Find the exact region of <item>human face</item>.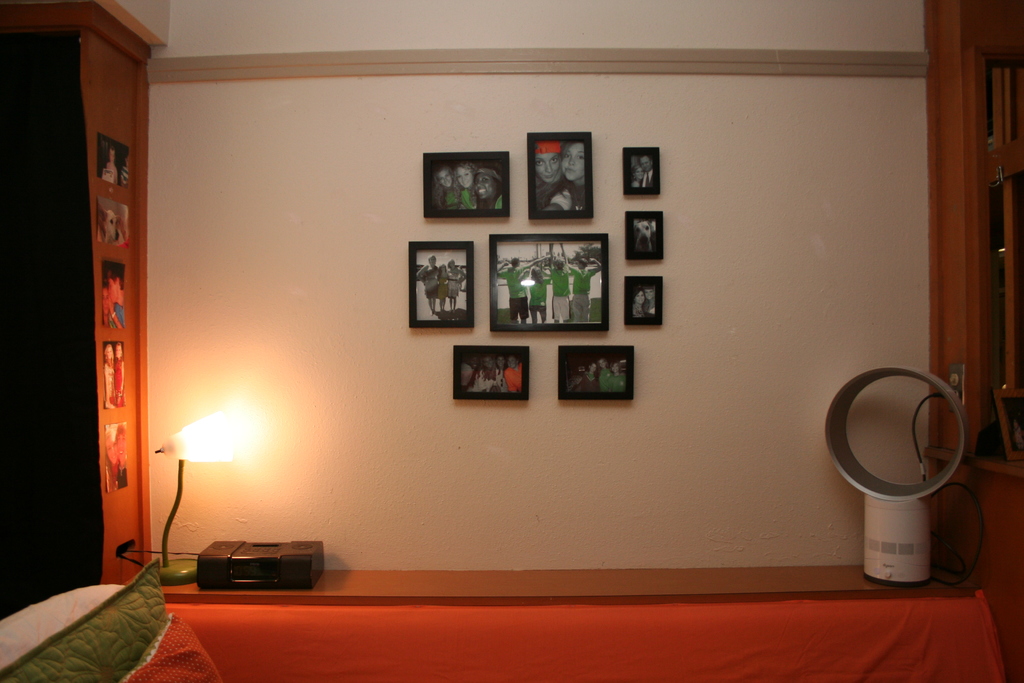
Exact region: bbox=[436, 168, 455, 190].
